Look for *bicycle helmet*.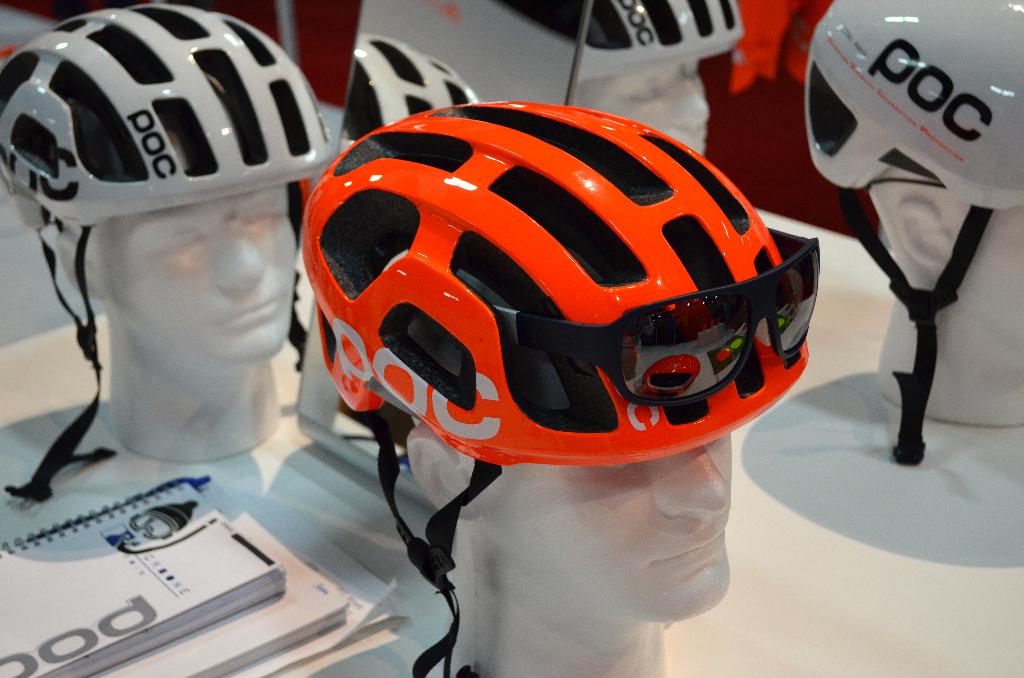
Found: {"x1": 799, "y1": 0, "x2": 1023, "y2": 474}.
